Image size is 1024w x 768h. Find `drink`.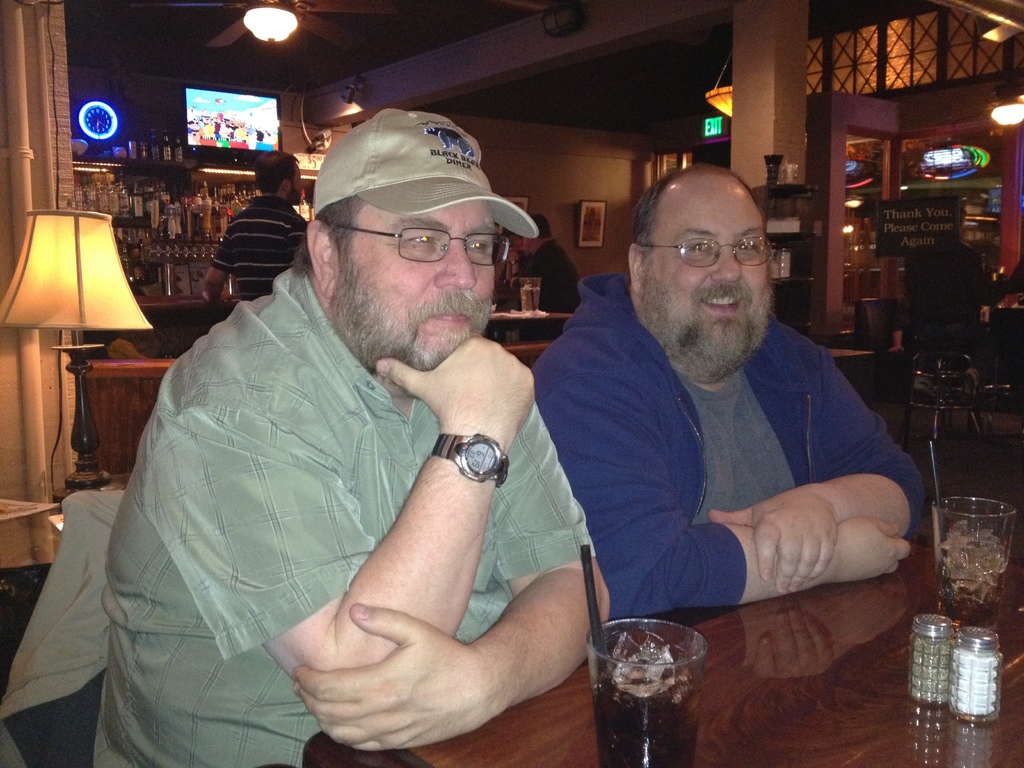
locate(939, 523, 1005, 623).
